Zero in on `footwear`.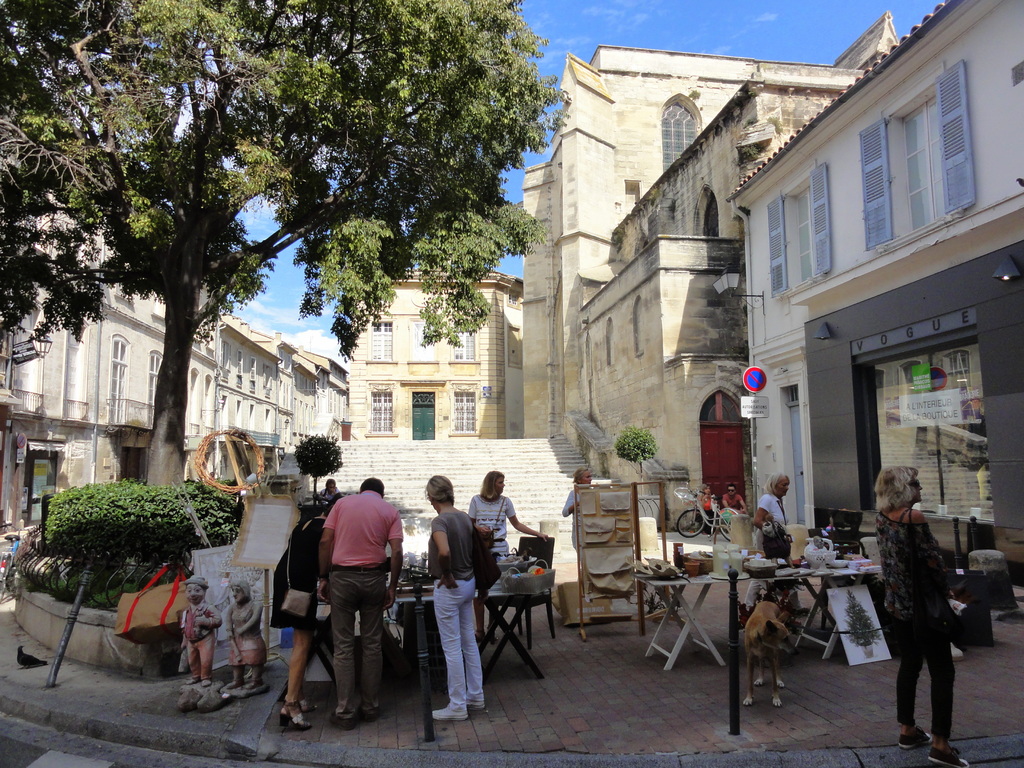
Zeroed in: box(244, 680, 263, 687).
